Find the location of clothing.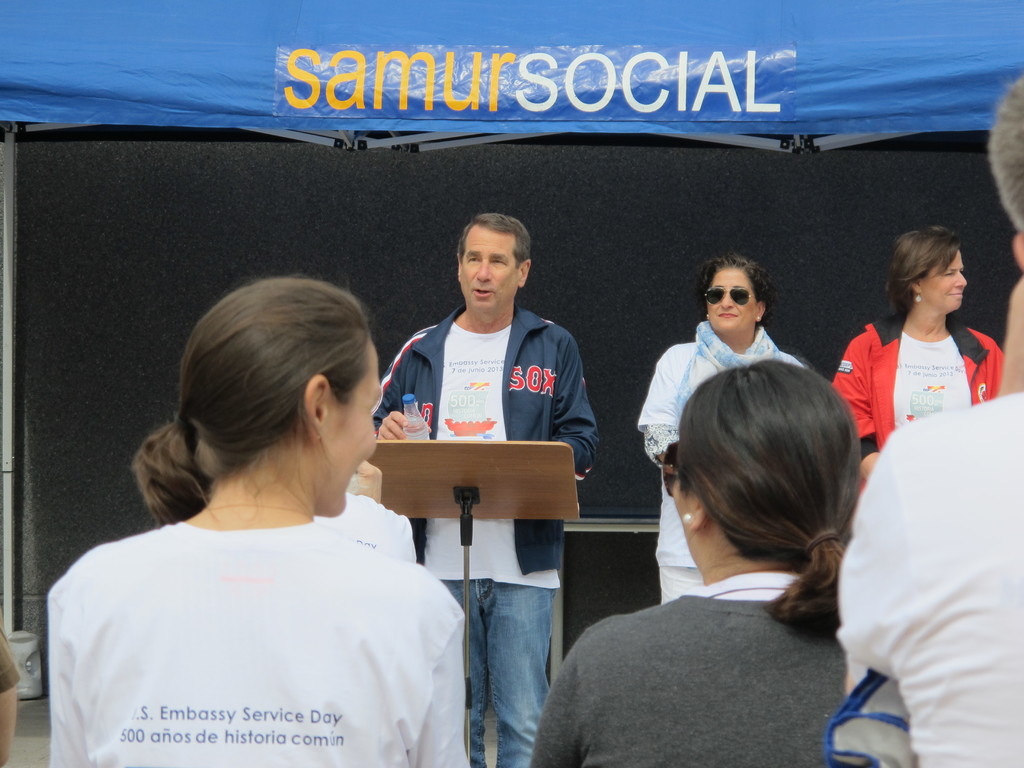
Location: <bbox>835, 392, 1023, 767</bbox>.
